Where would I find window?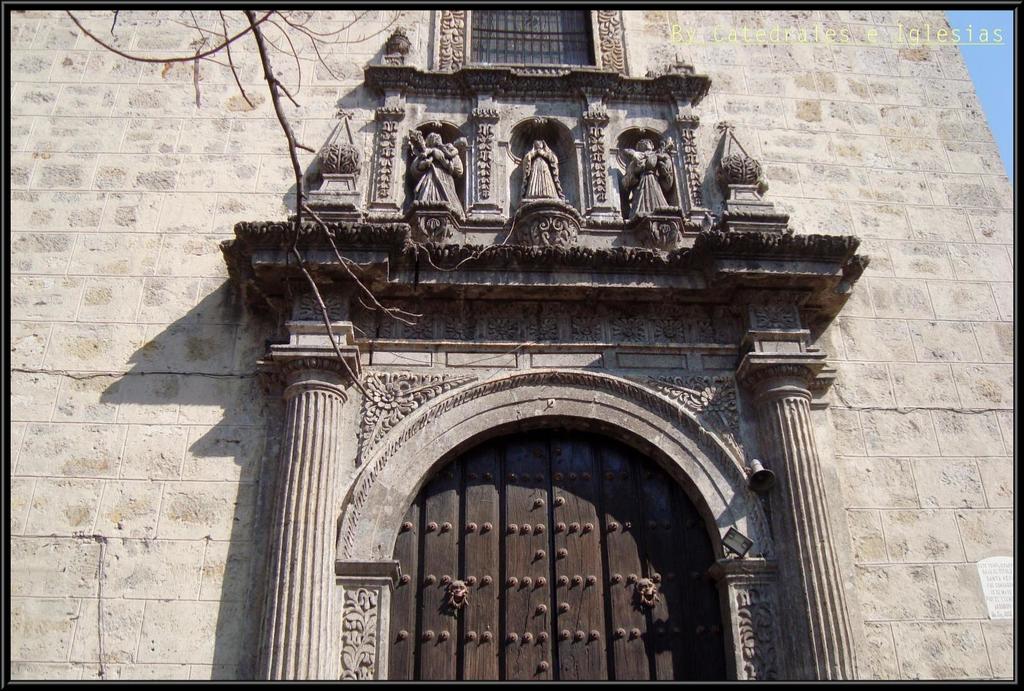
At x1=462 y1=0 x2=604 y2=69.
